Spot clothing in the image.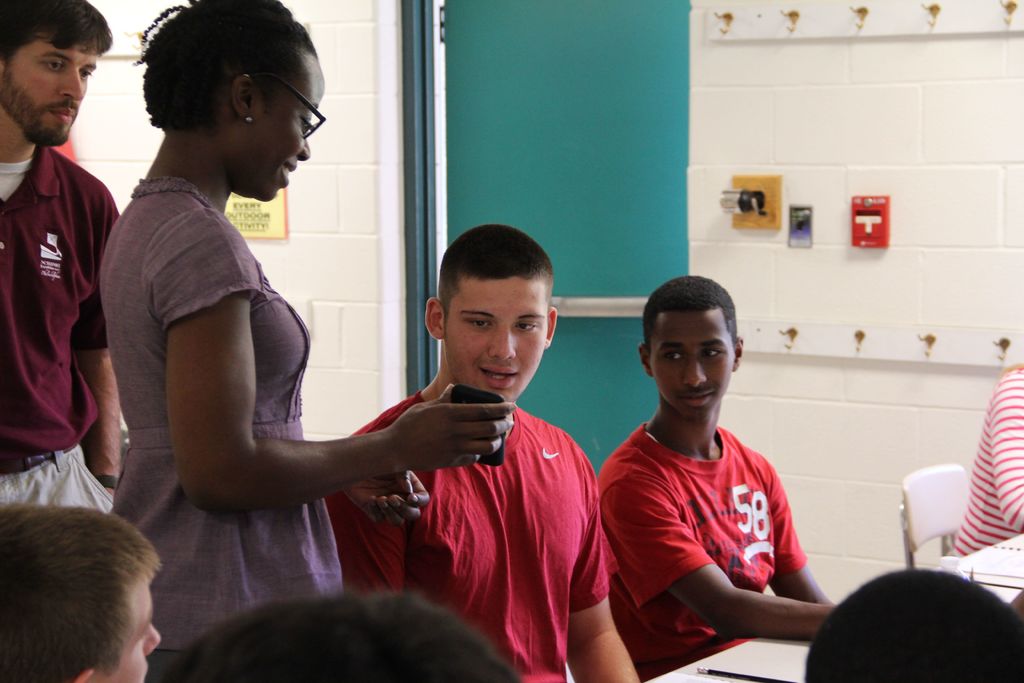
clothing found at l=325, t=390, r=615, b=682.
